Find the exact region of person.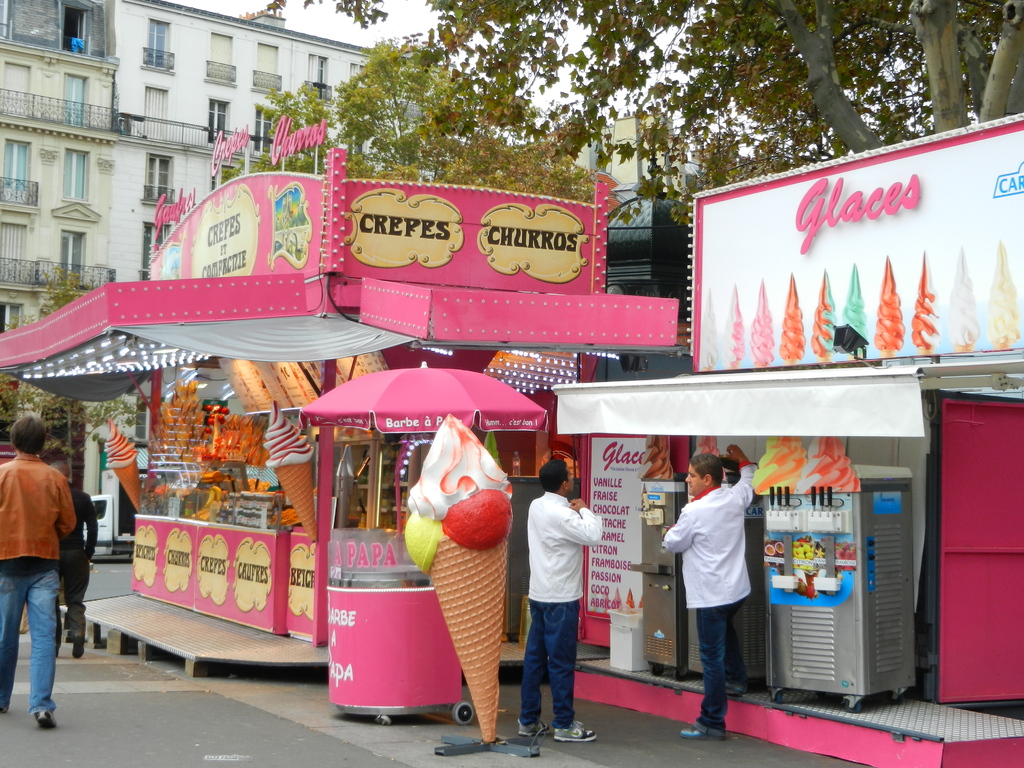
Exact region: bbox=[663, 442, 761, 742].
